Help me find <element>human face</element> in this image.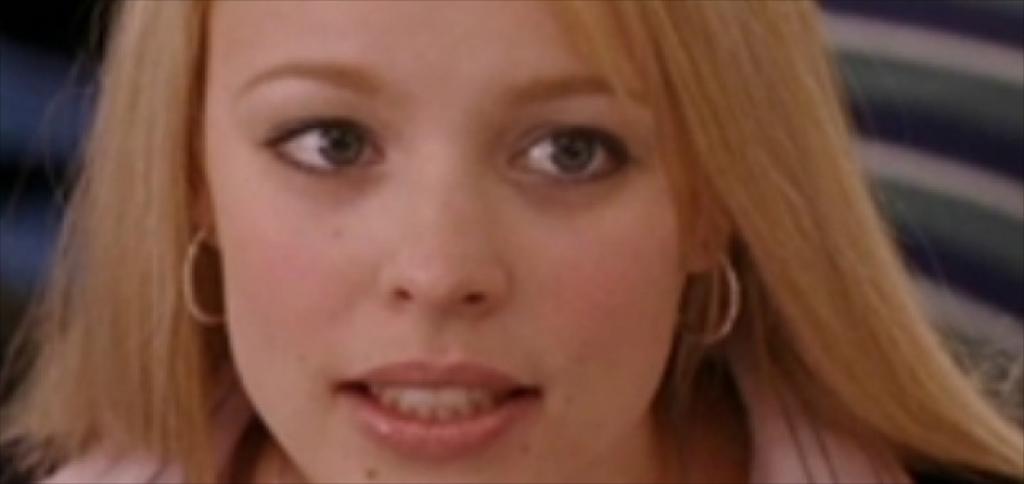
Found it: crop(205, 0, 686, 483).
